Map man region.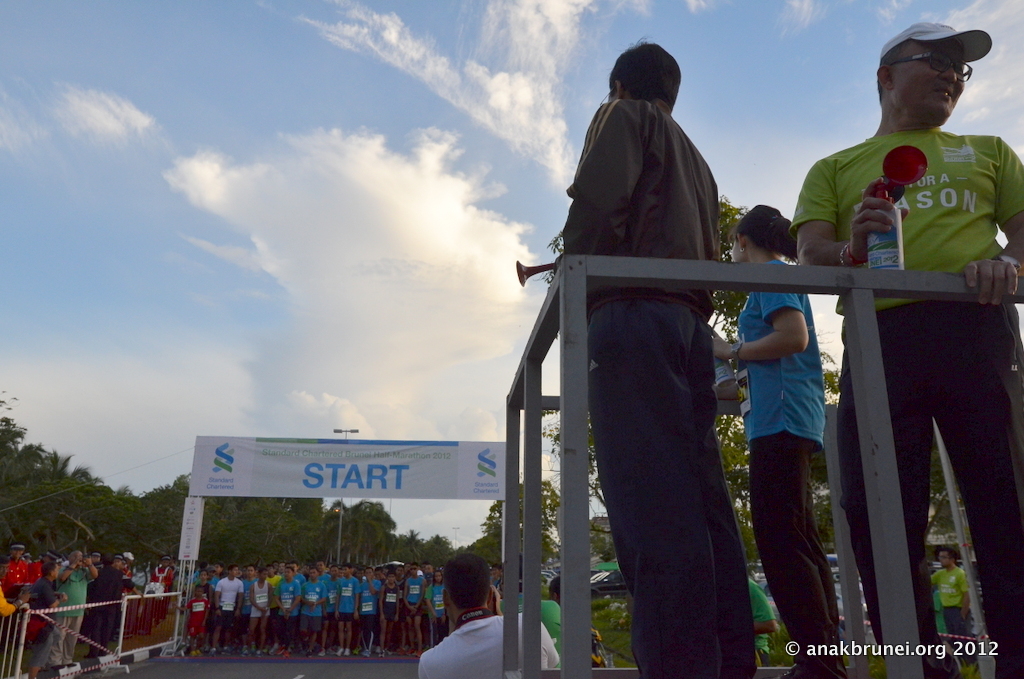
Mapped to pyautogui.locateOnScreen(558, 31, 760, 678).
